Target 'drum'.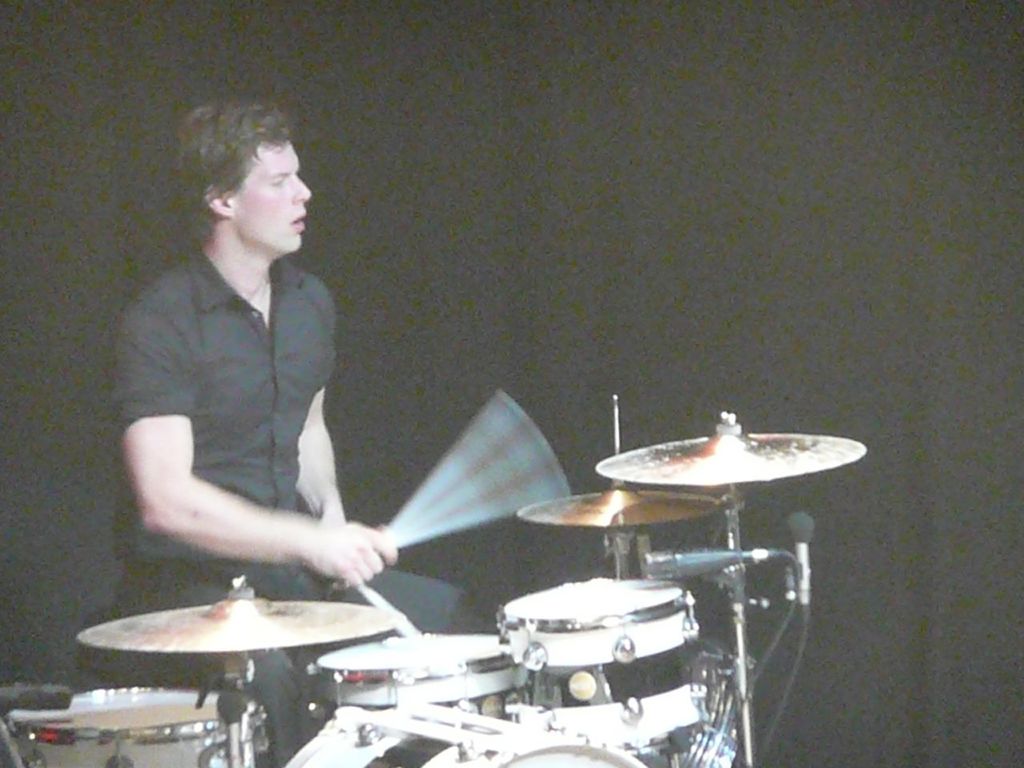
Target region: (left=304, top=634, right=512, bottom=722).
